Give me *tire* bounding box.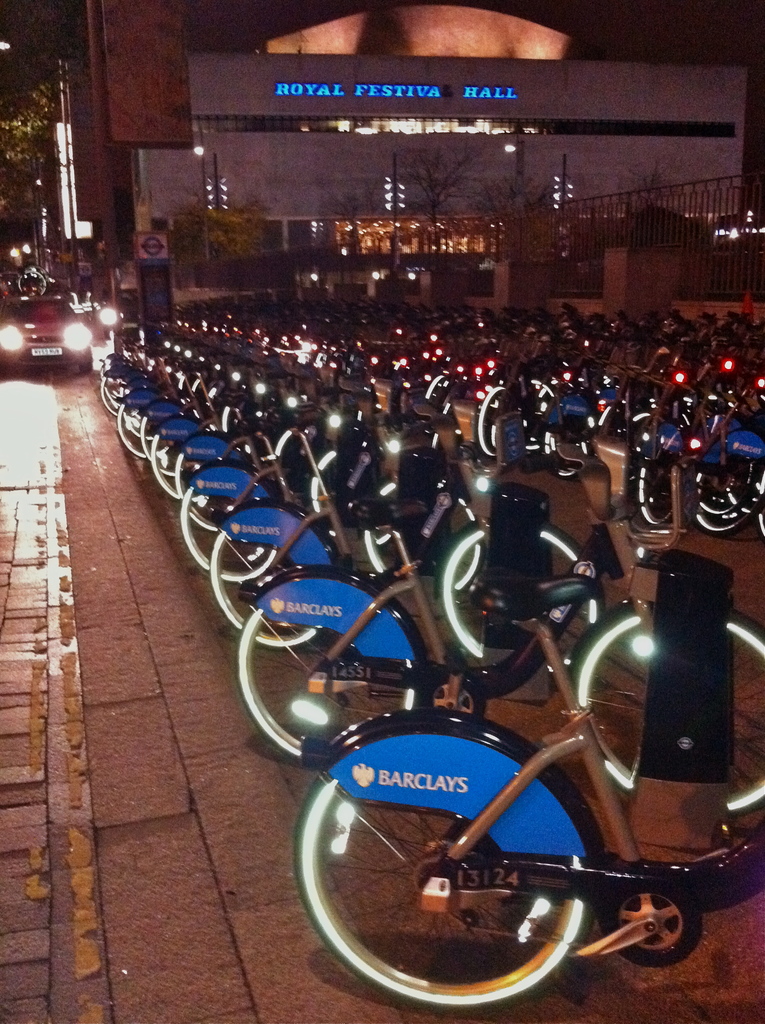
rect(624, 462, 676, 532).
